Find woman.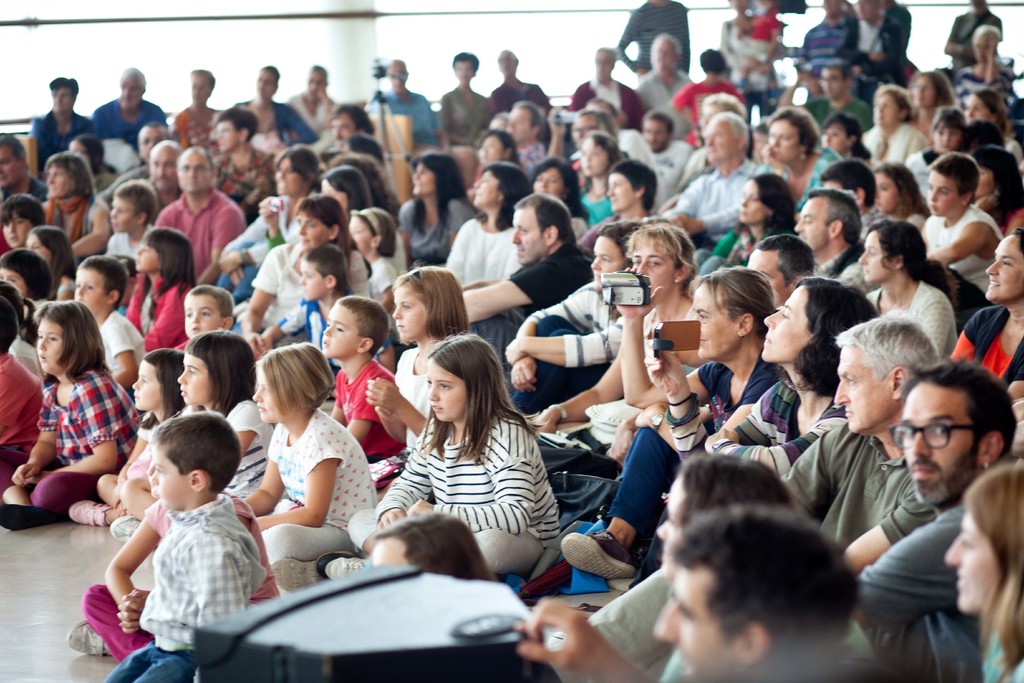
[left=851, top=222, right=963, bottom=359].
